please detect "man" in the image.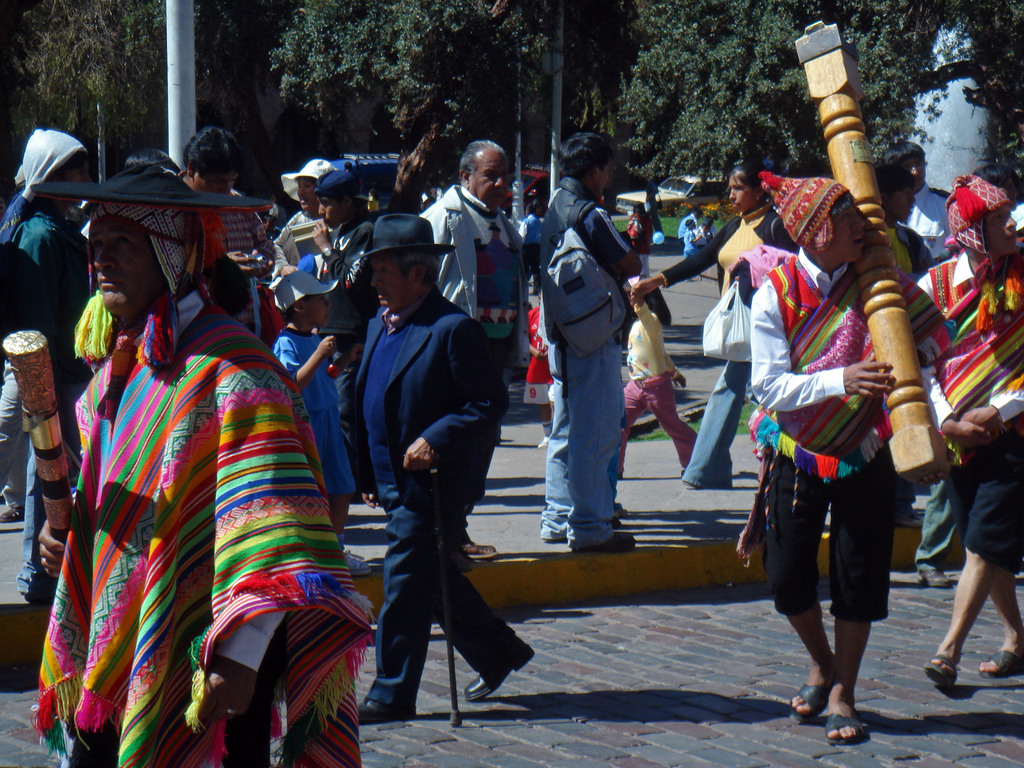
(left=416, top=140, right=521, bottom=570).
